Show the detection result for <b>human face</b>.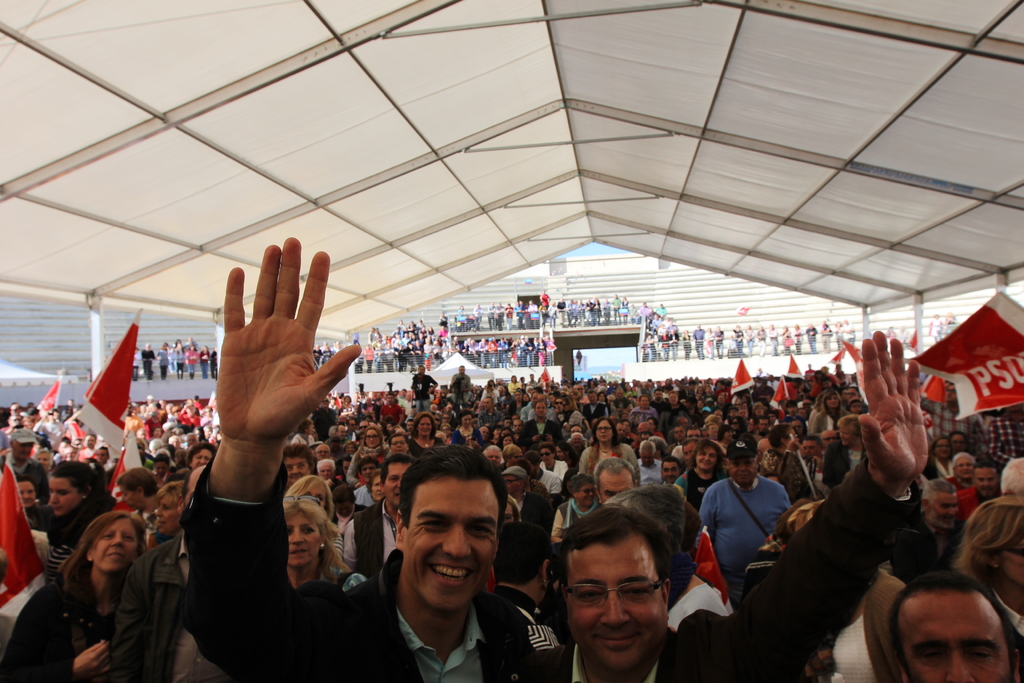
crop(973, 466, 997, 495).
